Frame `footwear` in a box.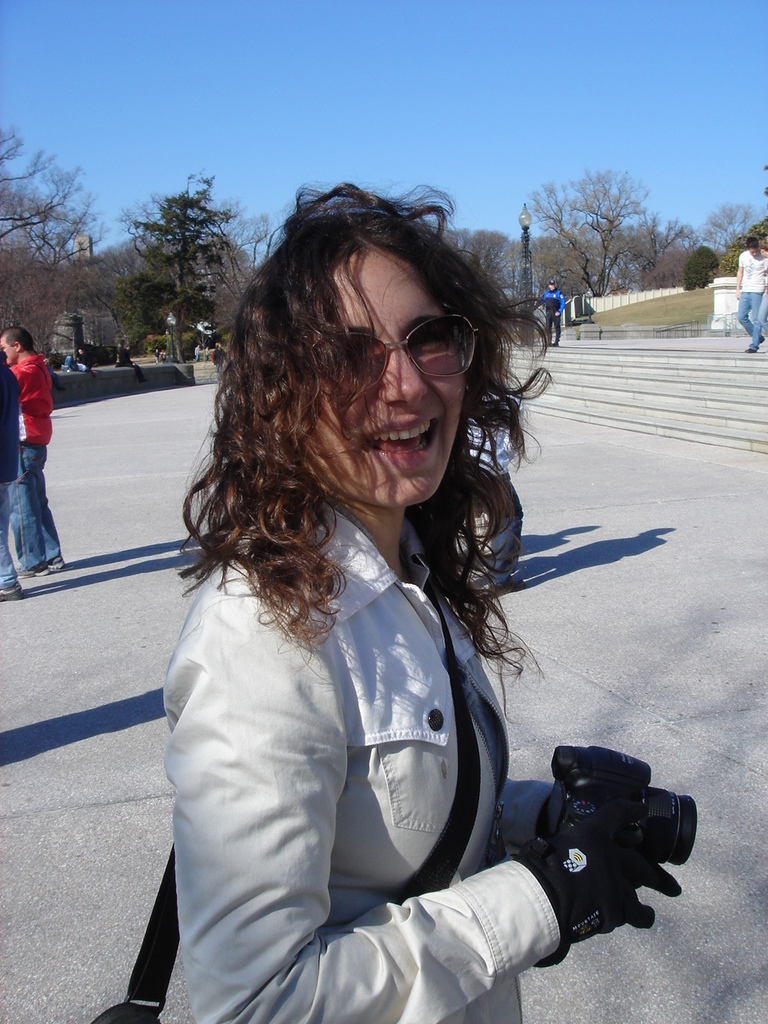
47, 557, 67, 569.
